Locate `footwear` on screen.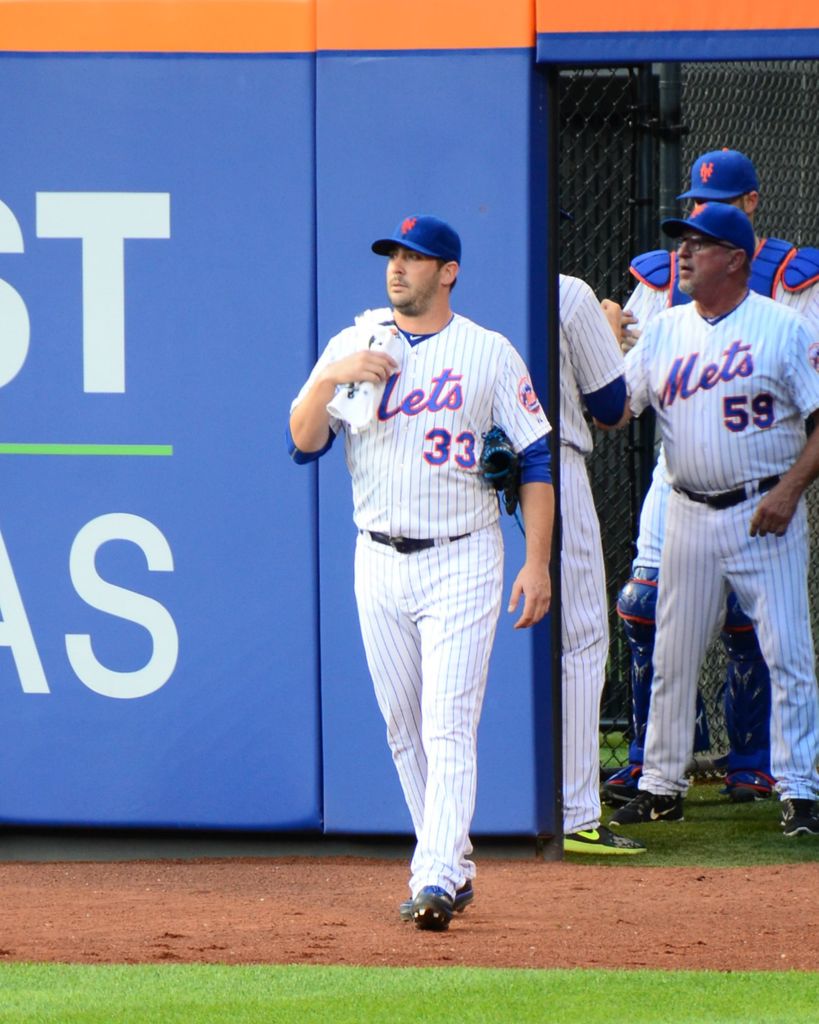
On screen at 779 801 818 846.
